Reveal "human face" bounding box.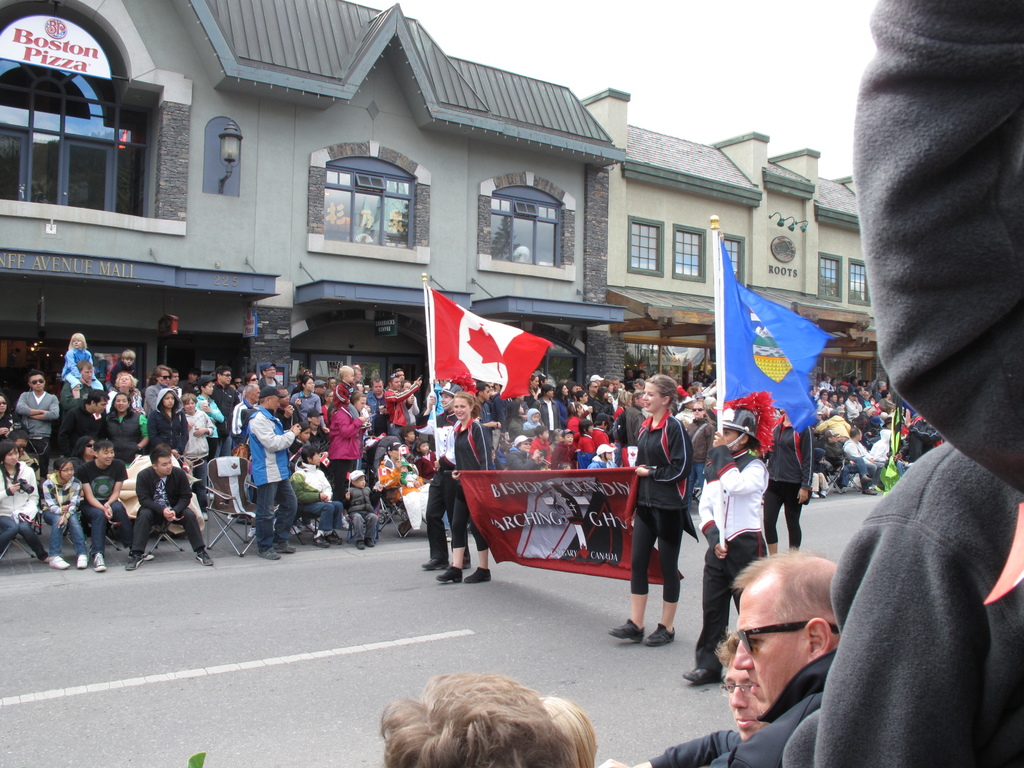
Revealed: detection(245, 372, 260, 387).
